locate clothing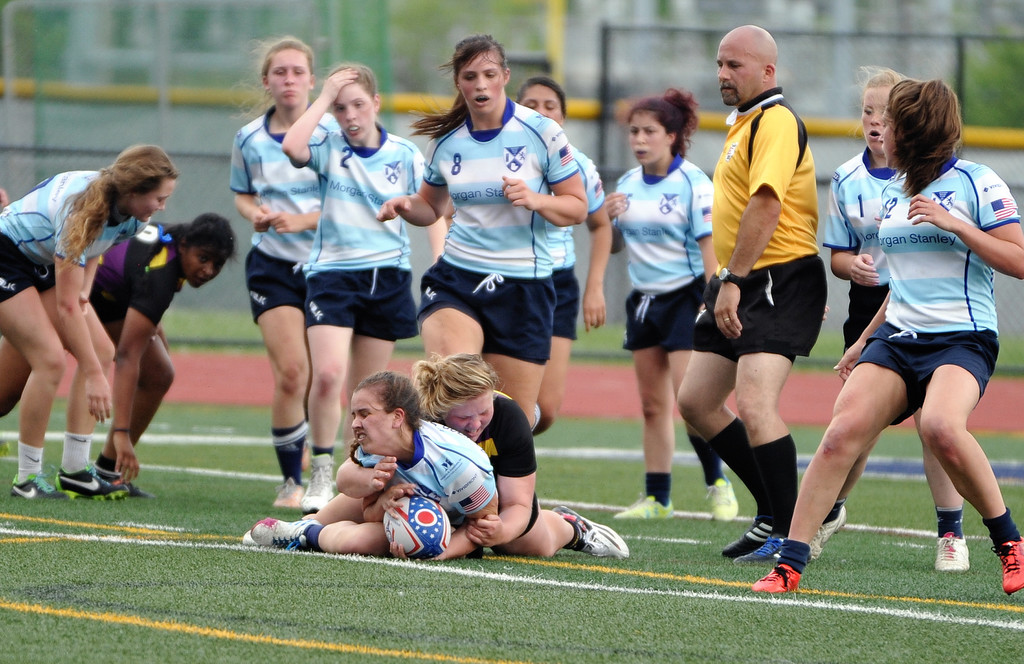
left=774, top=156, right=1022, bottom=574
